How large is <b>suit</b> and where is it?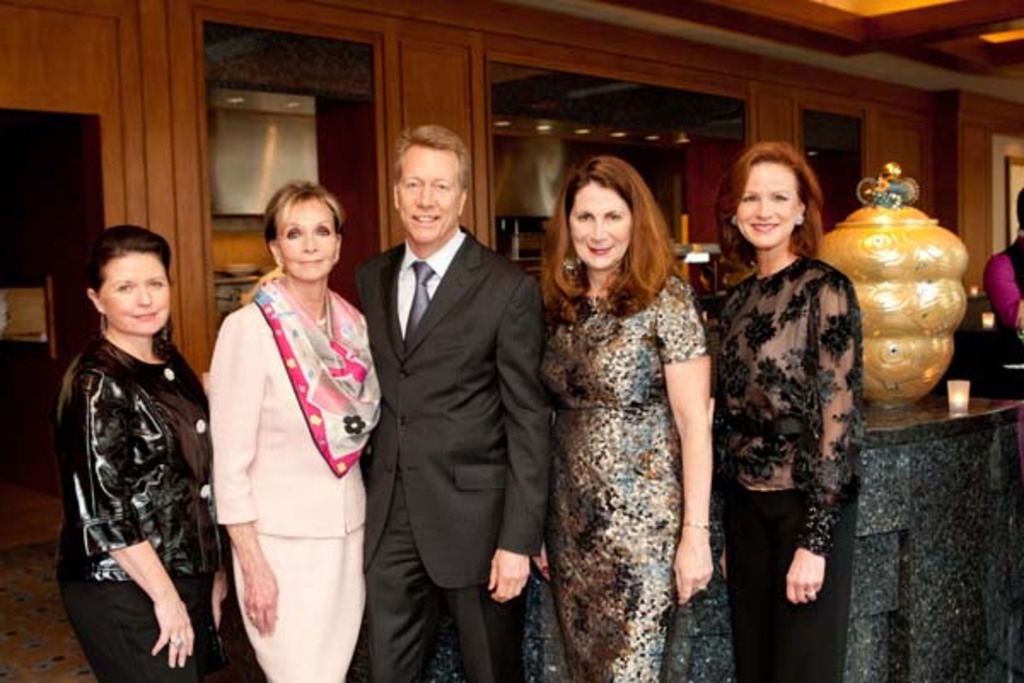
Bounding box: x1=350, y1=212, x2=553, y2=681.
